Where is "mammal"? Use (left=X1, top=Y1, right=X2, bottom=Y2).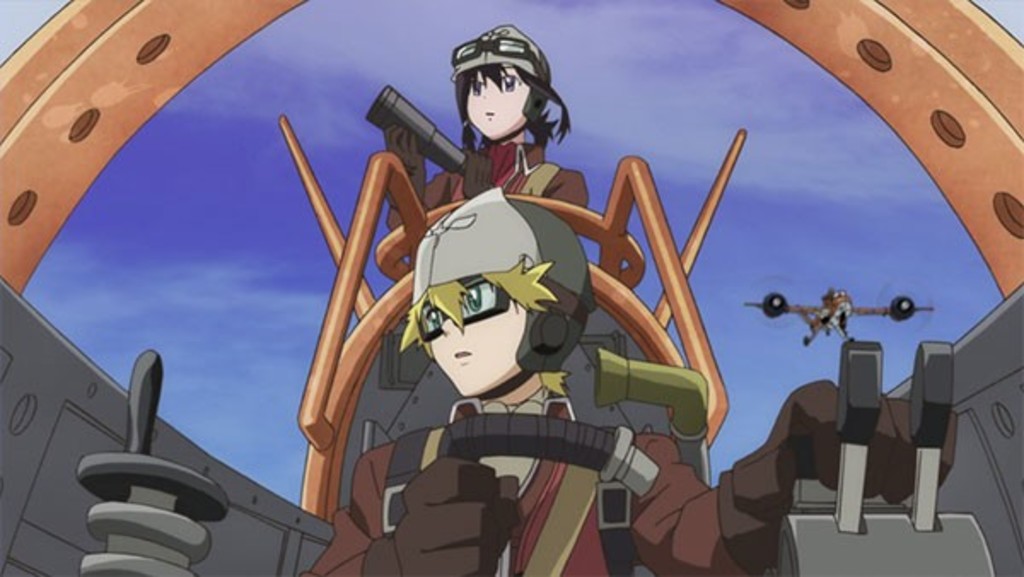
(left=312, top=188, right=952, bottom=575).
